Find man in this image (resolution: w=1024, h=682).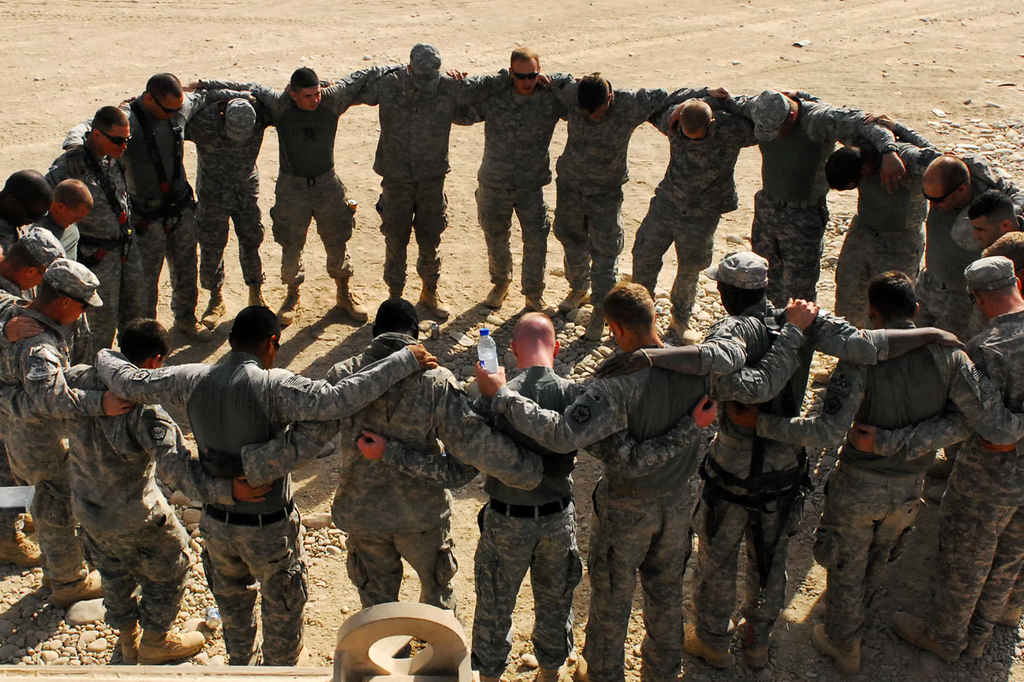
595 239 953 681.
